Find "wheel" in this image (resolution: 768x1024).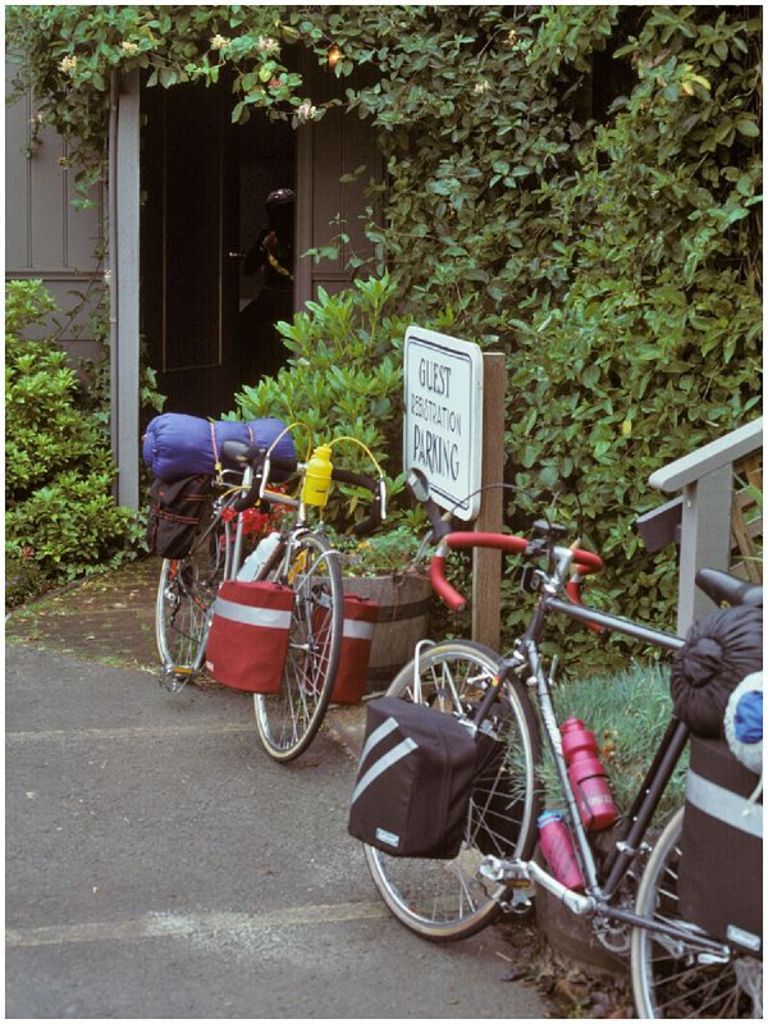
<bbox>142, 502, 227, 710</bbox>.
